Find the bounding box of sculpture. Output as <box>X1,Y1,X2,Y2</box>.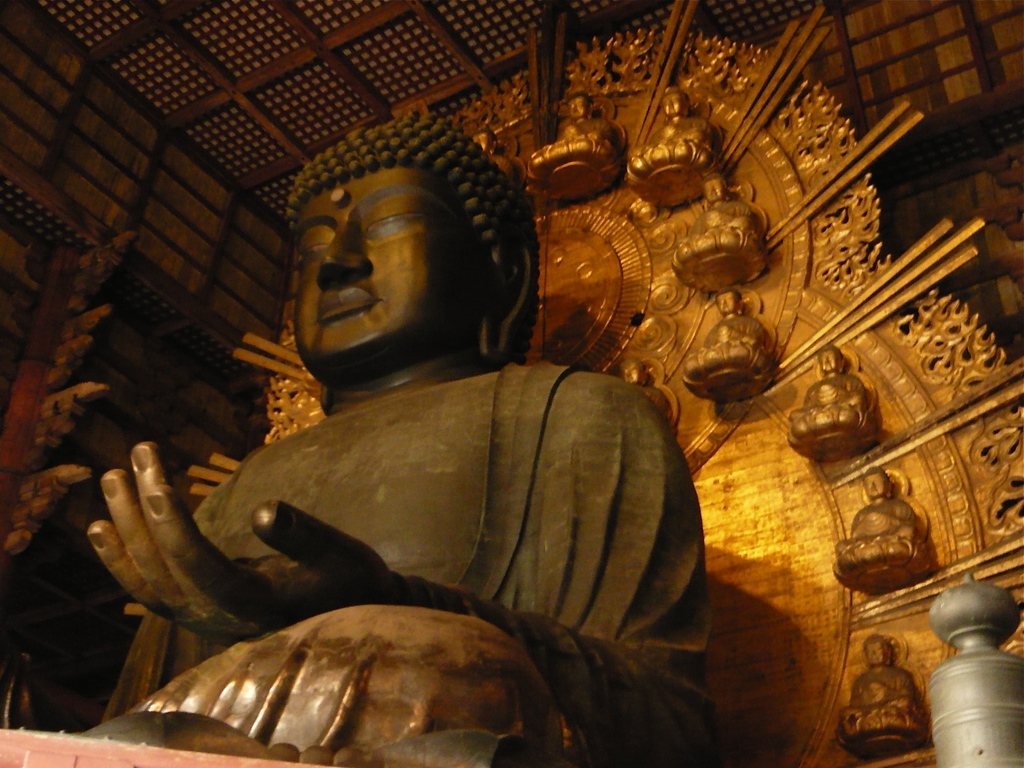
<box>832,466,938,598</box>.
